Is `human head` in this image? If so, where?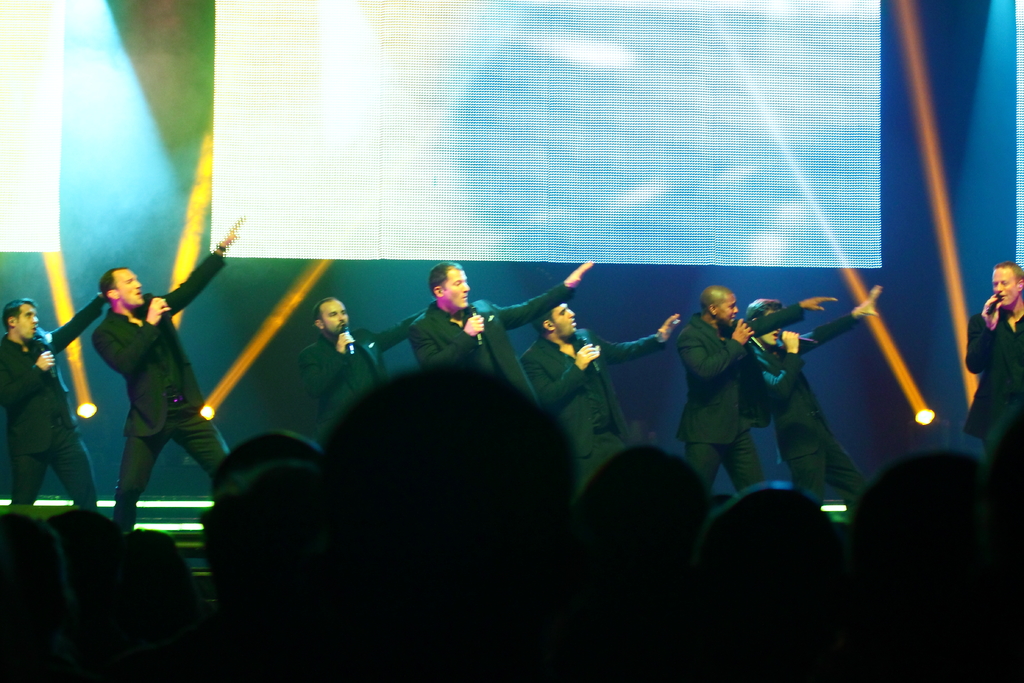
Yes, at 991, 261, 1023, 309.
